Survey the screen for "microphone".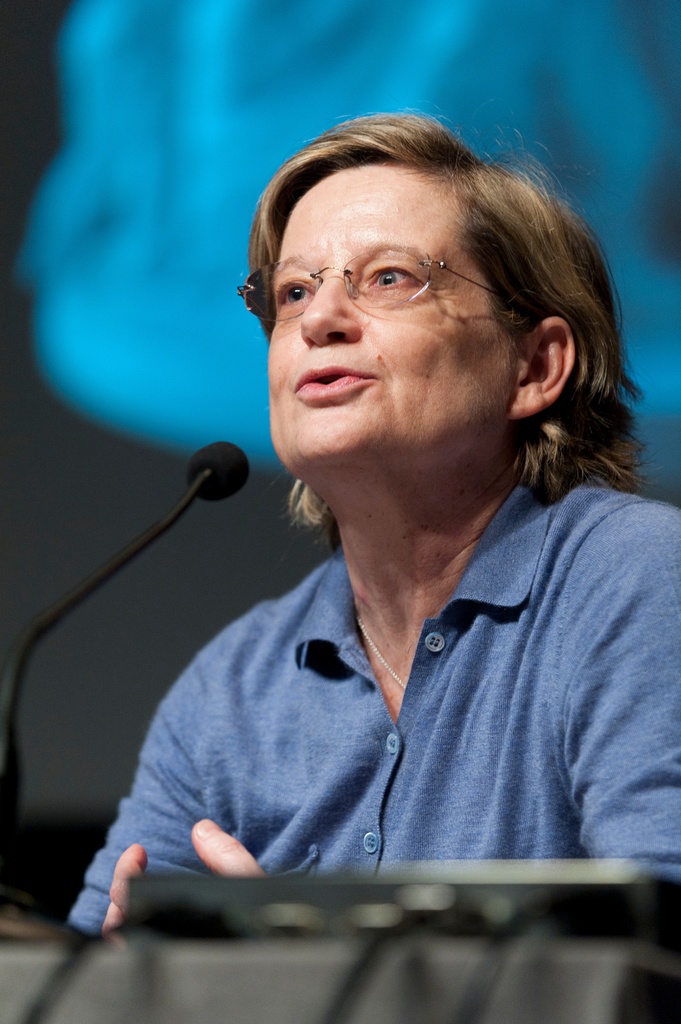
Survey found: [0, 428, 248, 820].
